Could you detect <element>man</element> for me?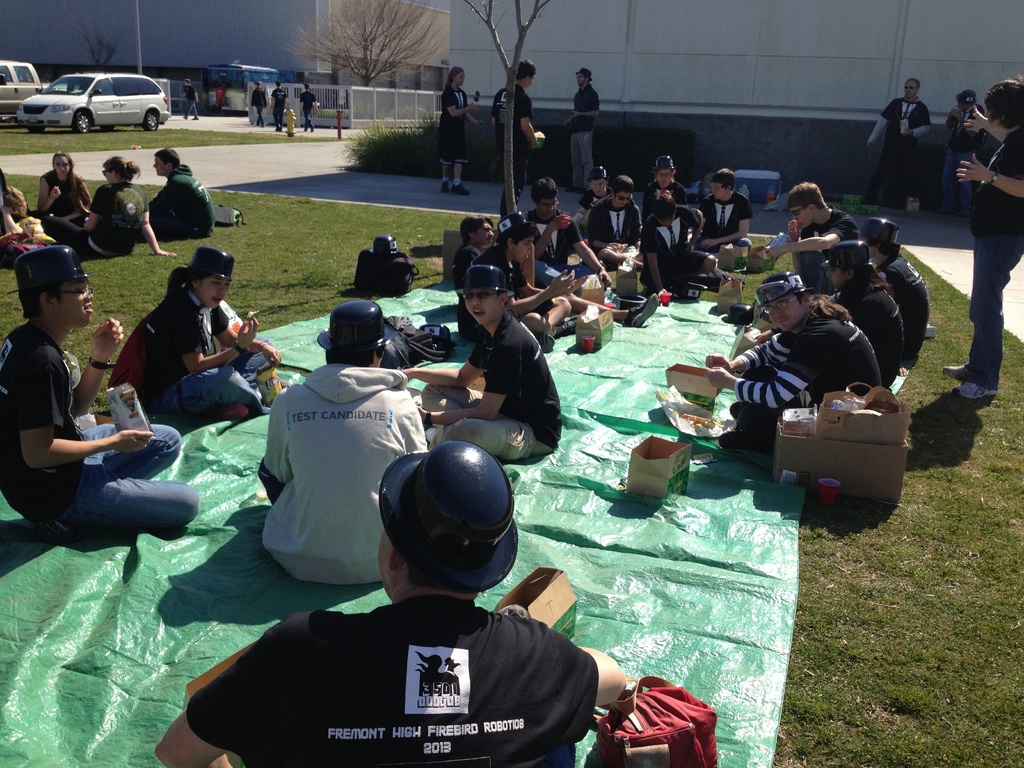
Detection result: region(297, 83, 319, 132).
